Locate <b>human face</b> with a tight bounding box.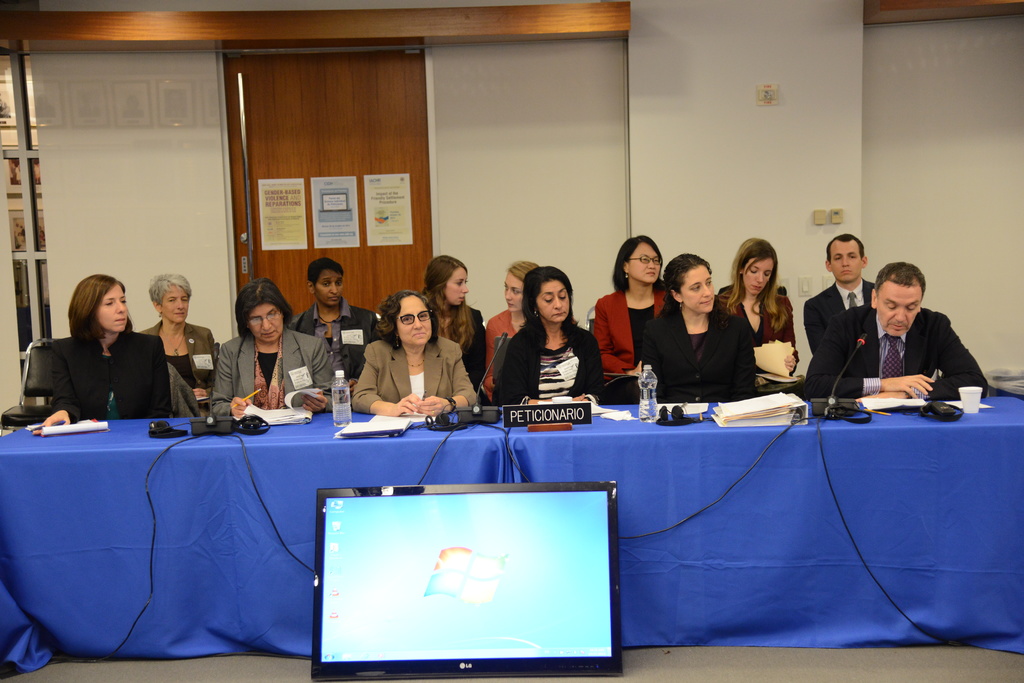
168:286:190:330.
